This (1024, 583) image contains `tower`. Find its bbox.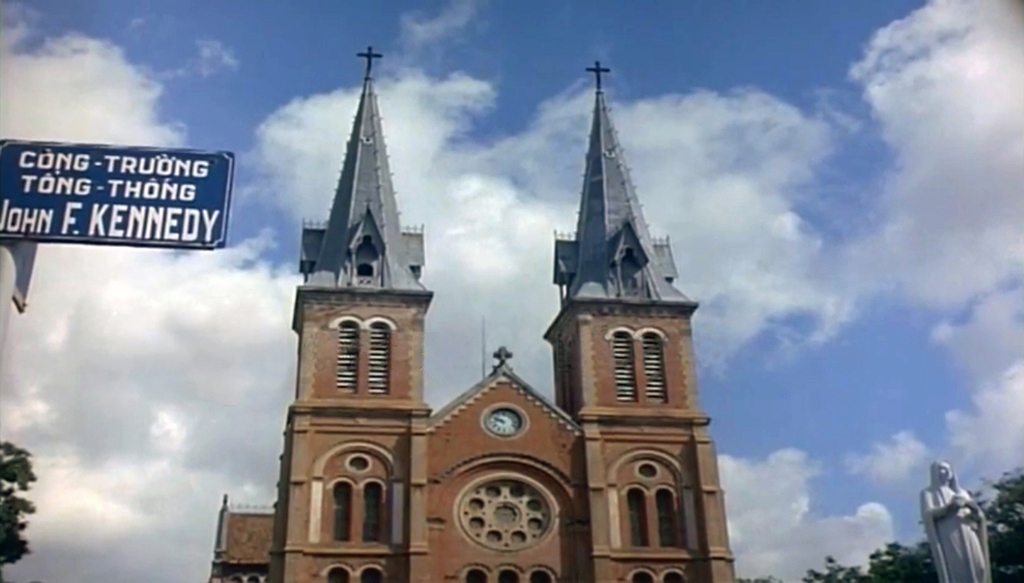
[276,37,430,582].
